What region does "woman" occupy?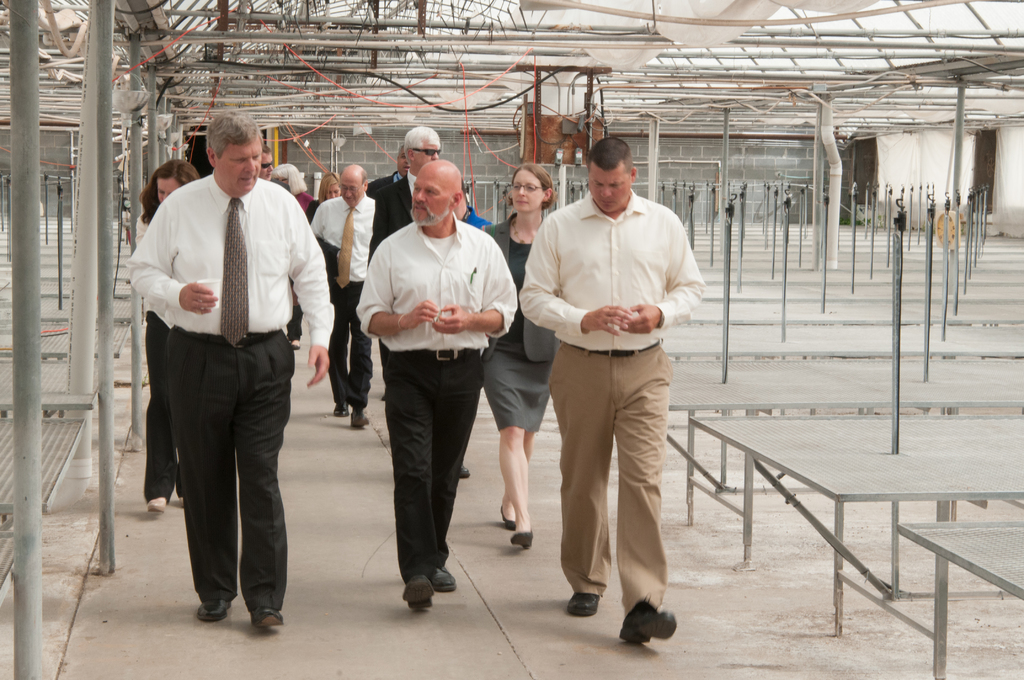
140:159:204:520.
